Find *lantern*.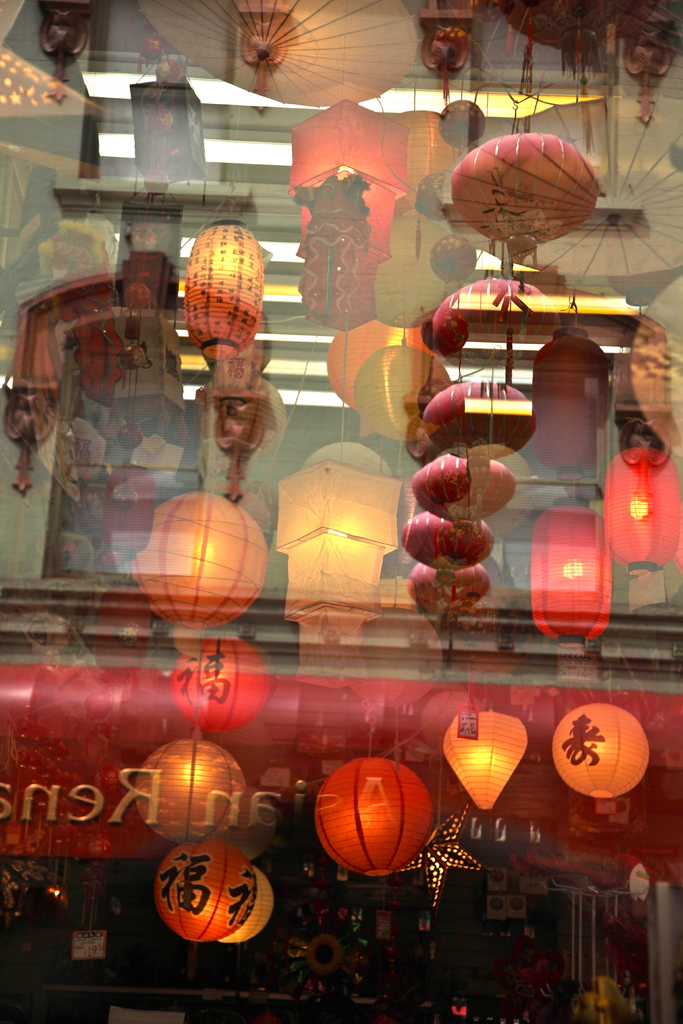
l=136, t=493, r=272, b=627.
